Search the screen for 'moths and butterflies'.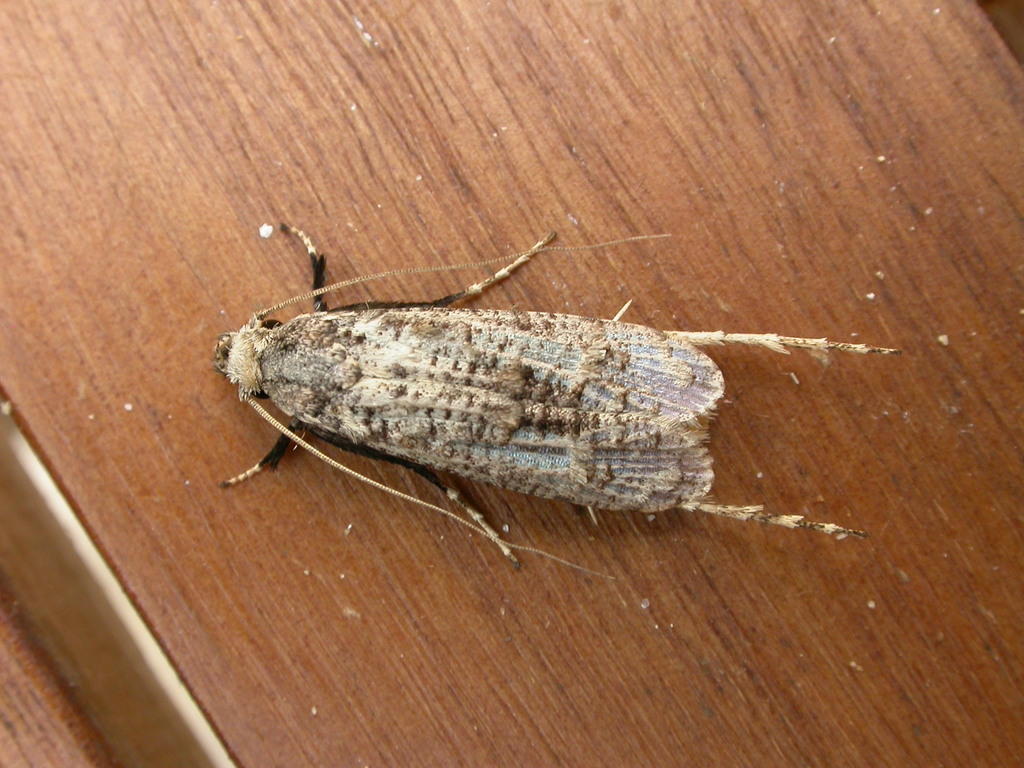
Found at box(207, 220, 909, 589).
